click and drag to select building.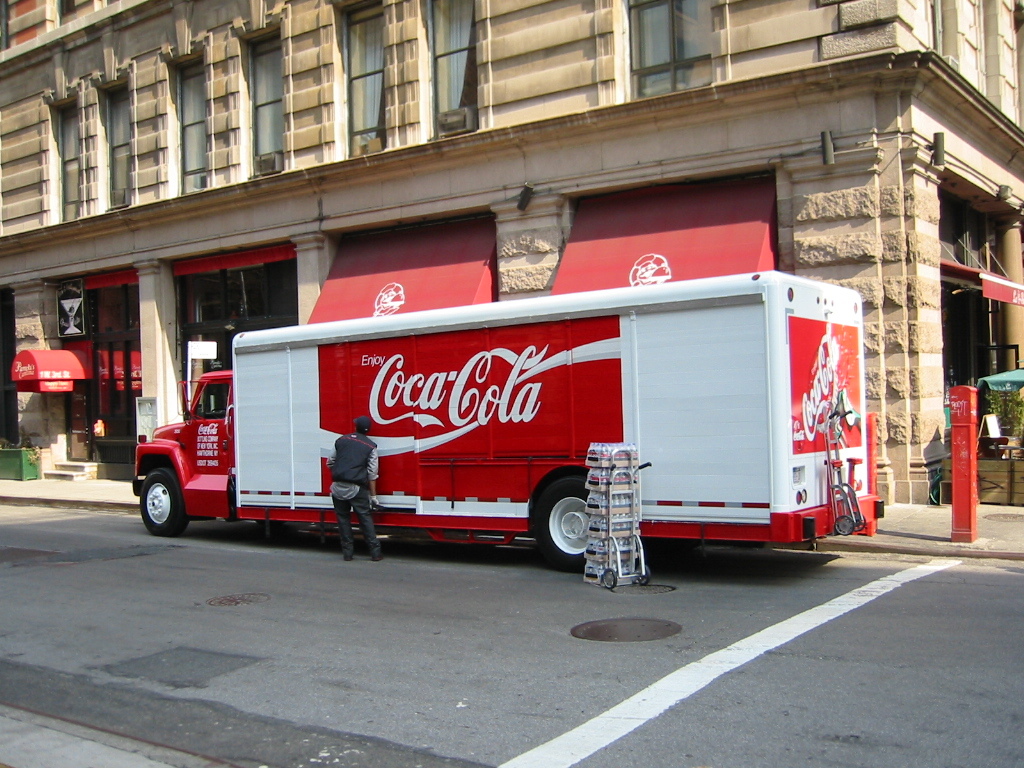
Selection: [x1=0, y1=0, x2=1023, y2=507].
